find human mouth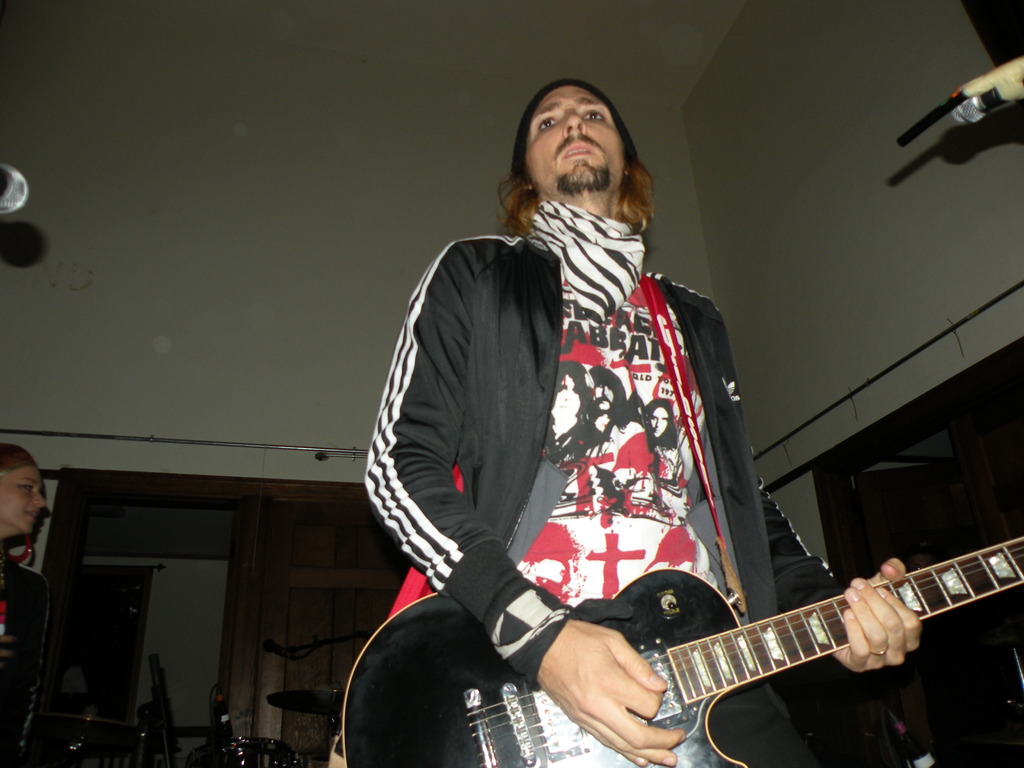
25:511:38:521
